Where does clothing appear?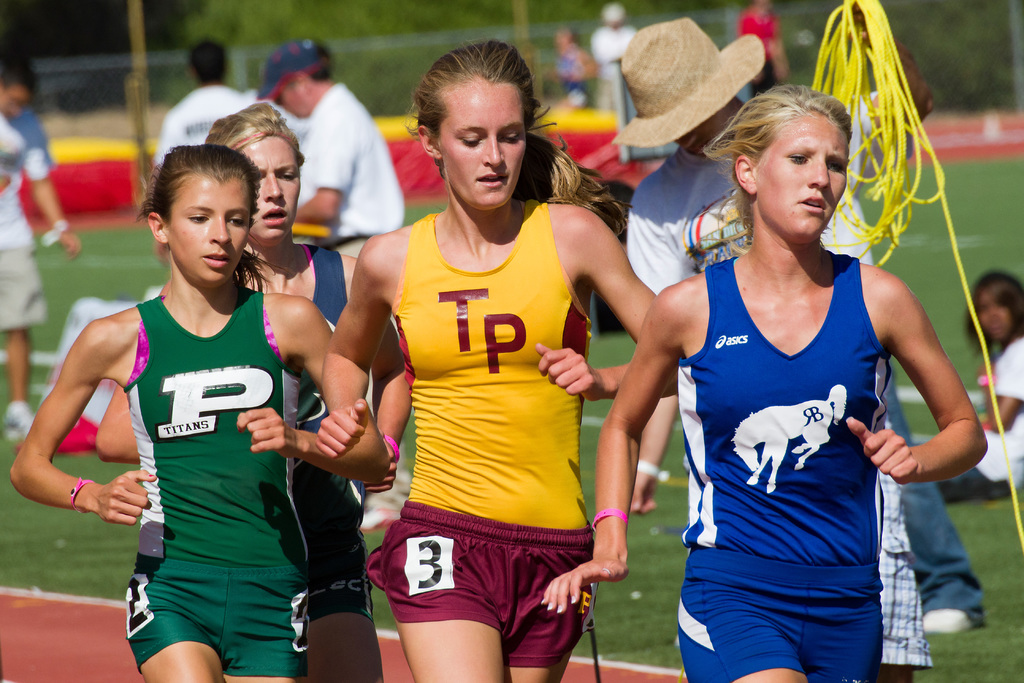
Appears at (left=621, top=131, right=993, bottom=625).
